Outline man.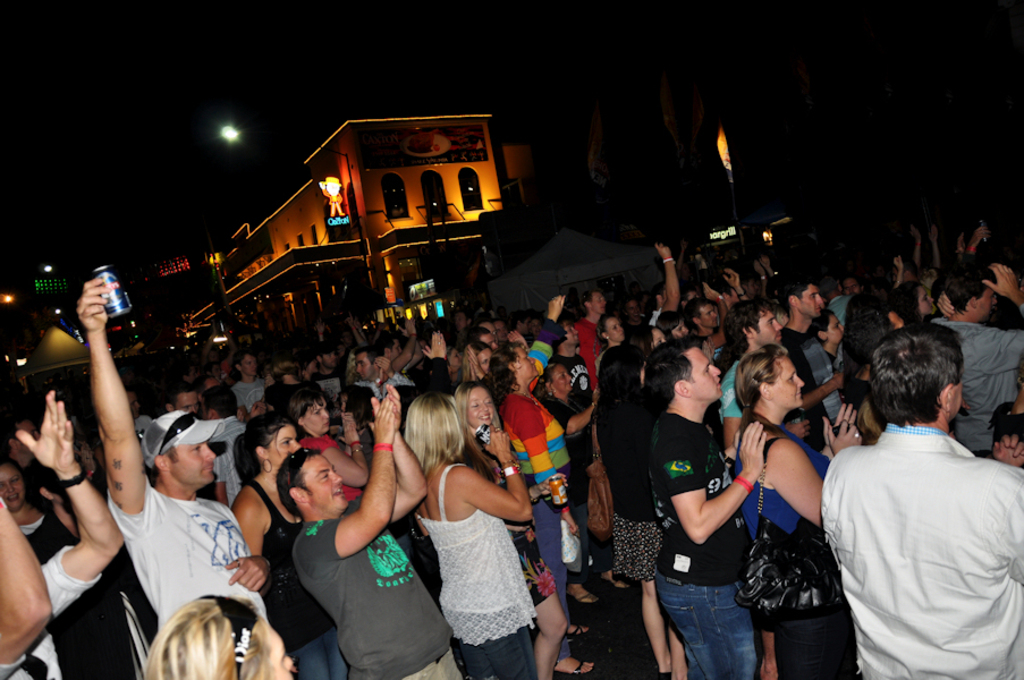
Outline: (left=890, top=255, right=922, bottom=287).
